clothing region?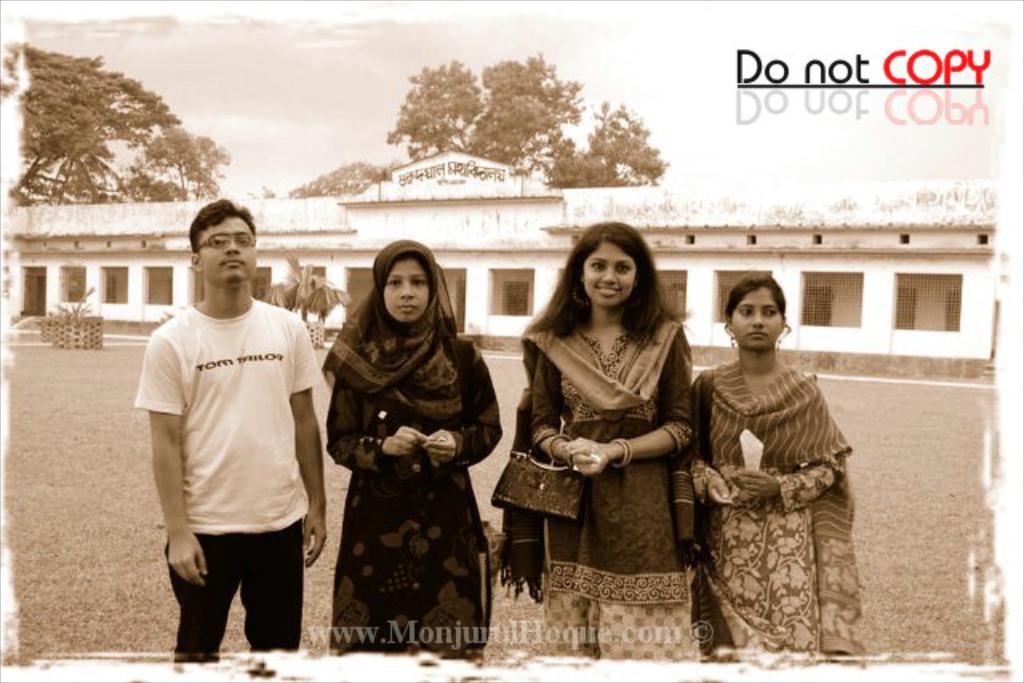
x1=306, y1=238, x2=506, y2=651
